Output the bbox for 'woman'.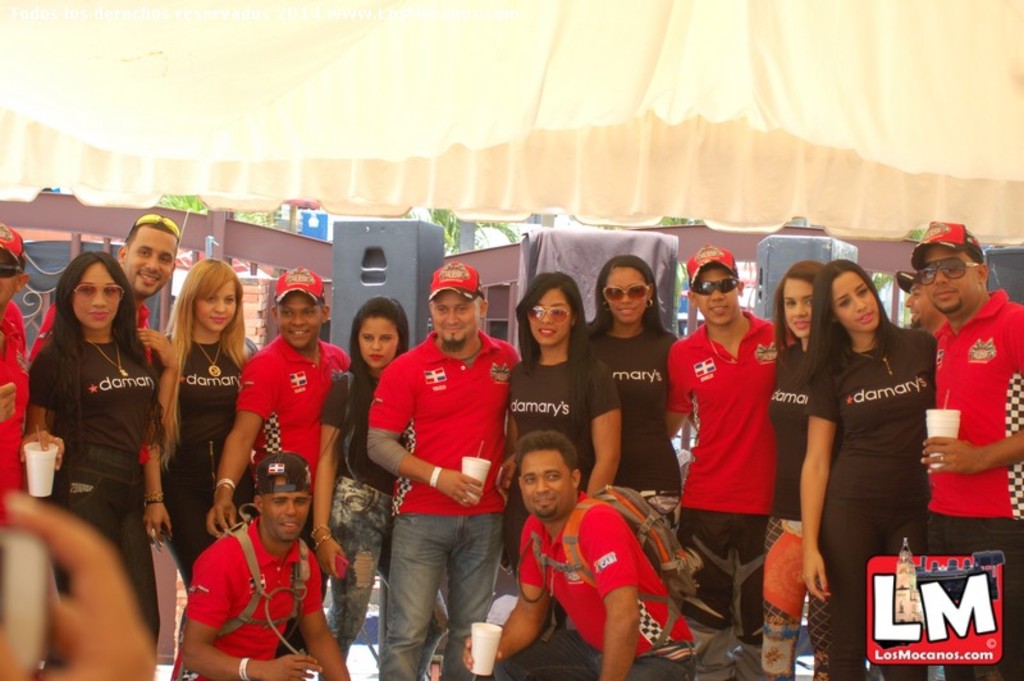
792:252:942:680.
